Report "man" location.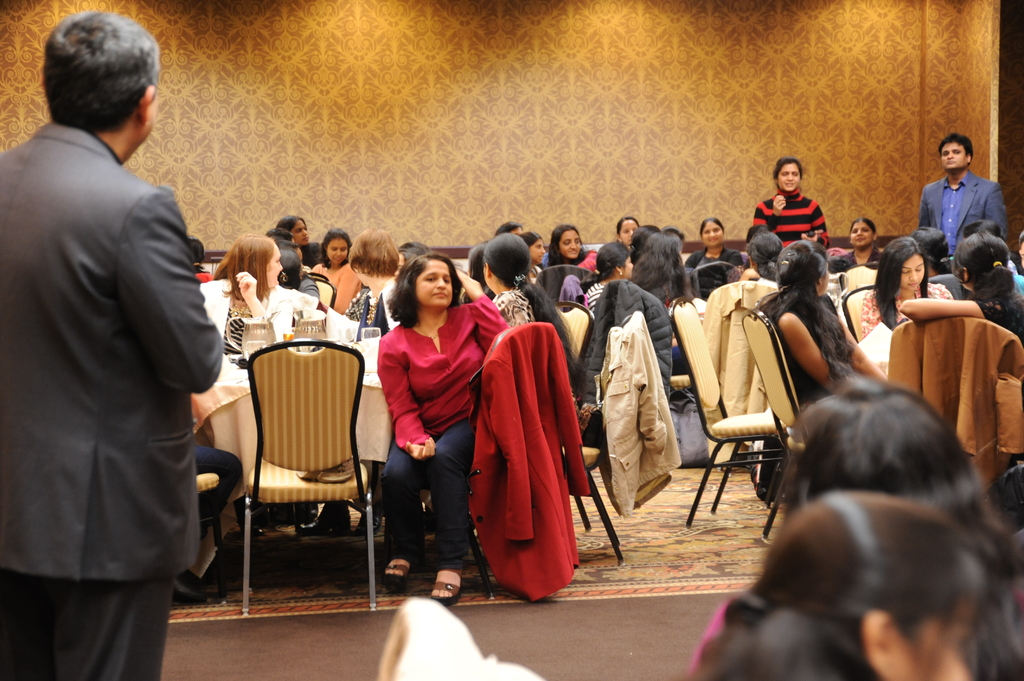
Report: Rect(0, 10, 232, 680).
